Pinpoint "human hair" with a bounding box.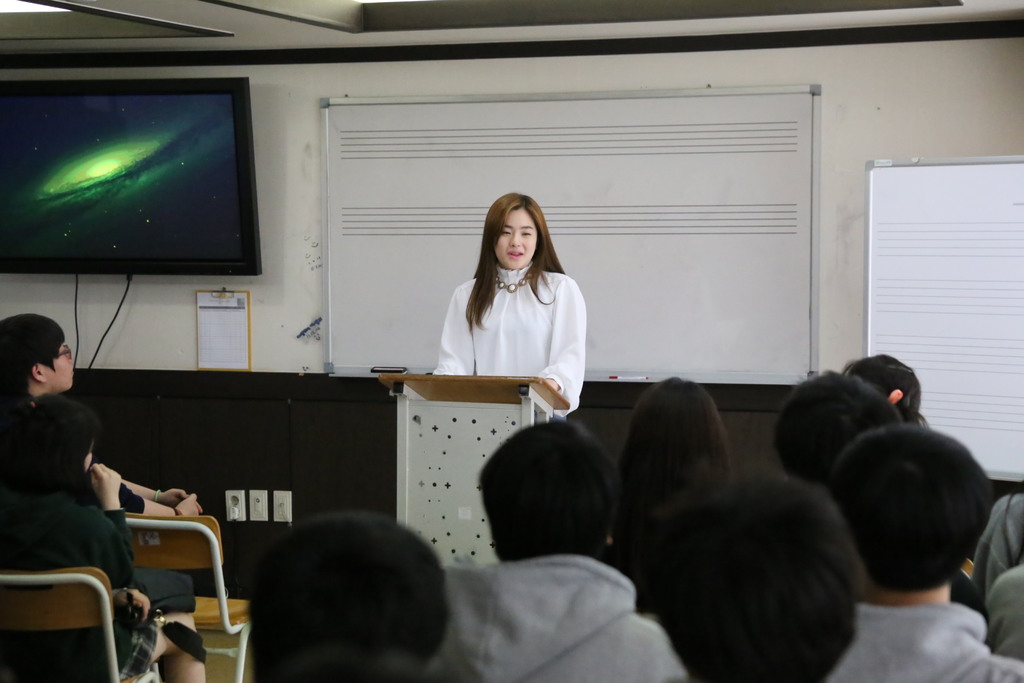
824:424:995:591.
